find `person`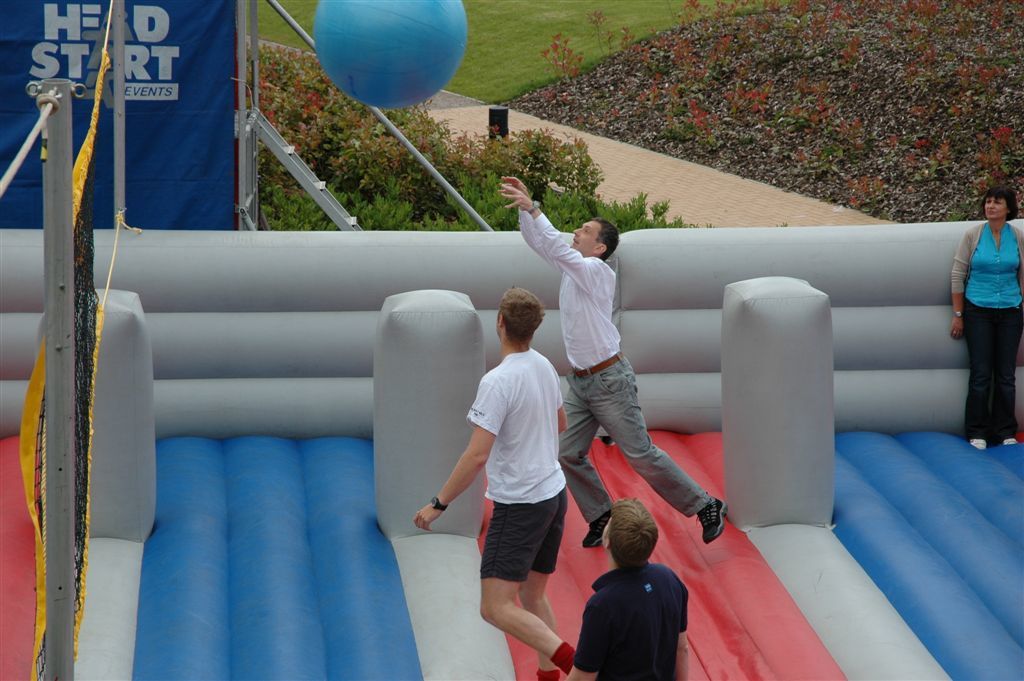
Rect(449, 268, 584, 678)
